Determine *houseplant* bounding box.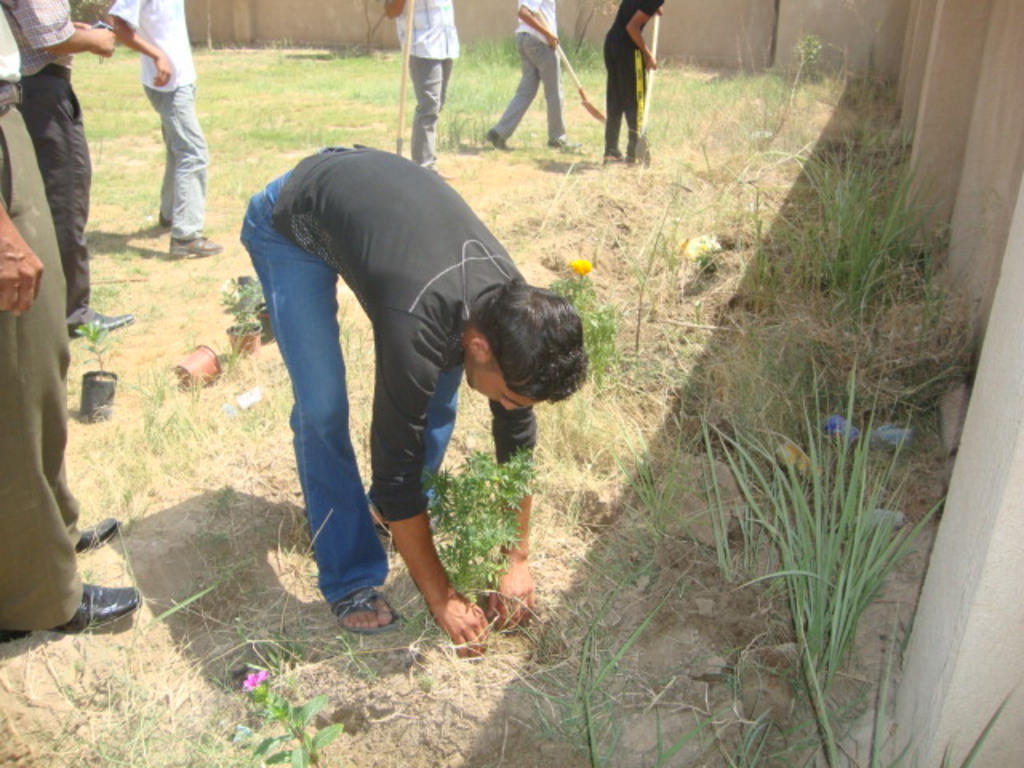
Determined: 434/435/530/610.
